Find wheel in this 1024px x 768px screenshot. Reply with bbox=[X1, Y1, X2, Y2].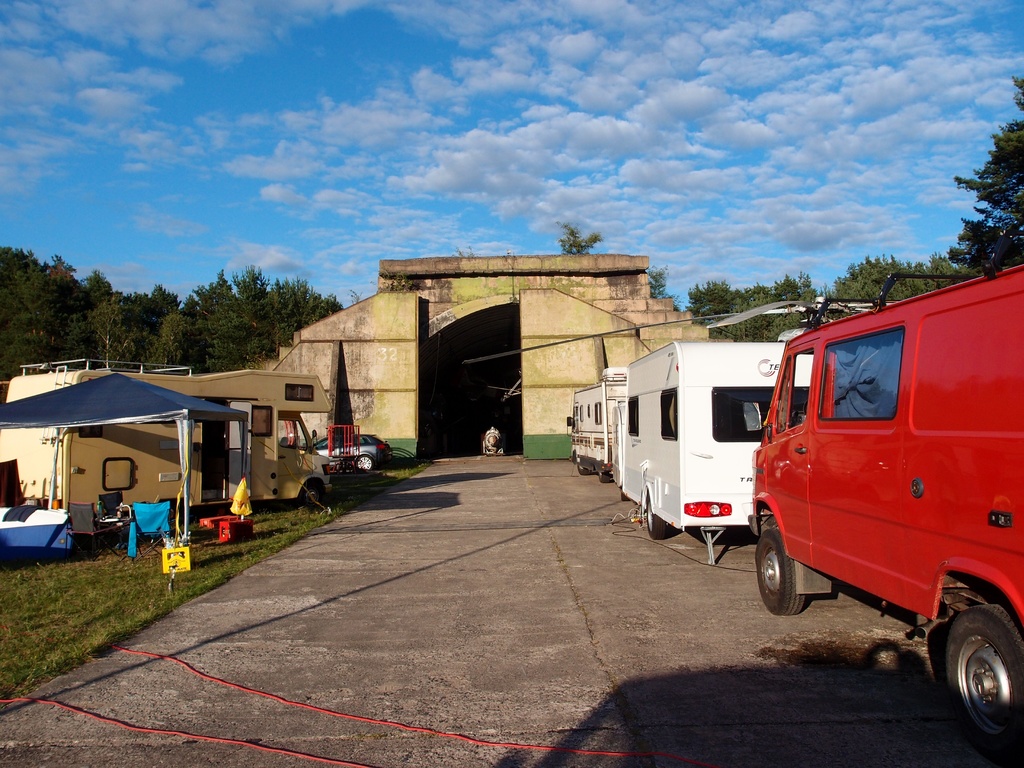
bbox=[598, 470, 611, 484].
